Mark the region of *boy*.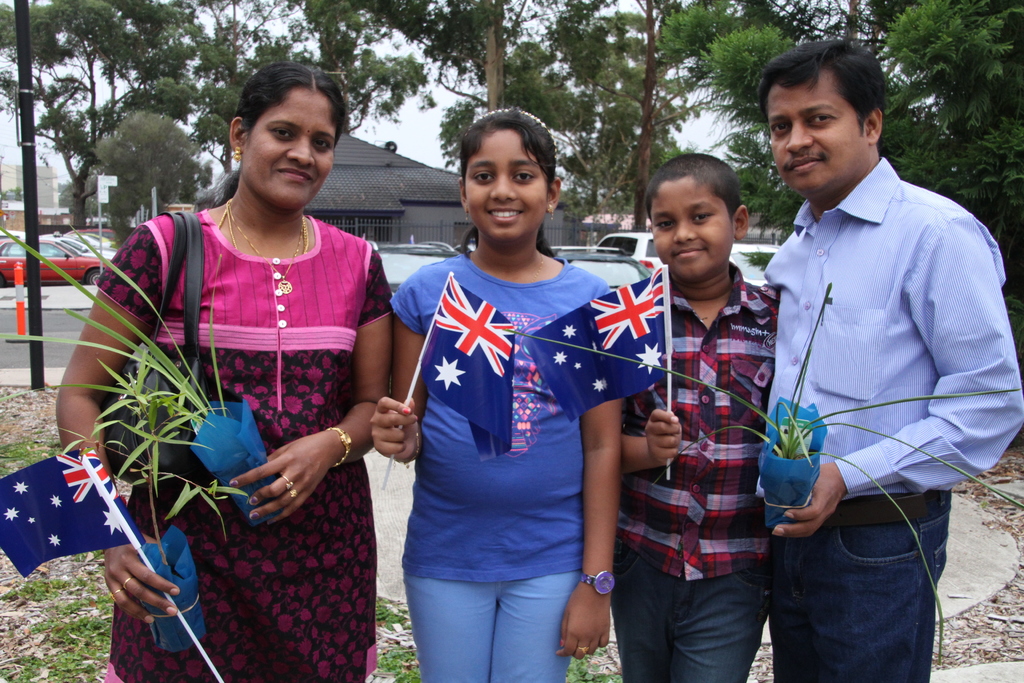
Region: <region>619, 142, 806, 662</region>.
